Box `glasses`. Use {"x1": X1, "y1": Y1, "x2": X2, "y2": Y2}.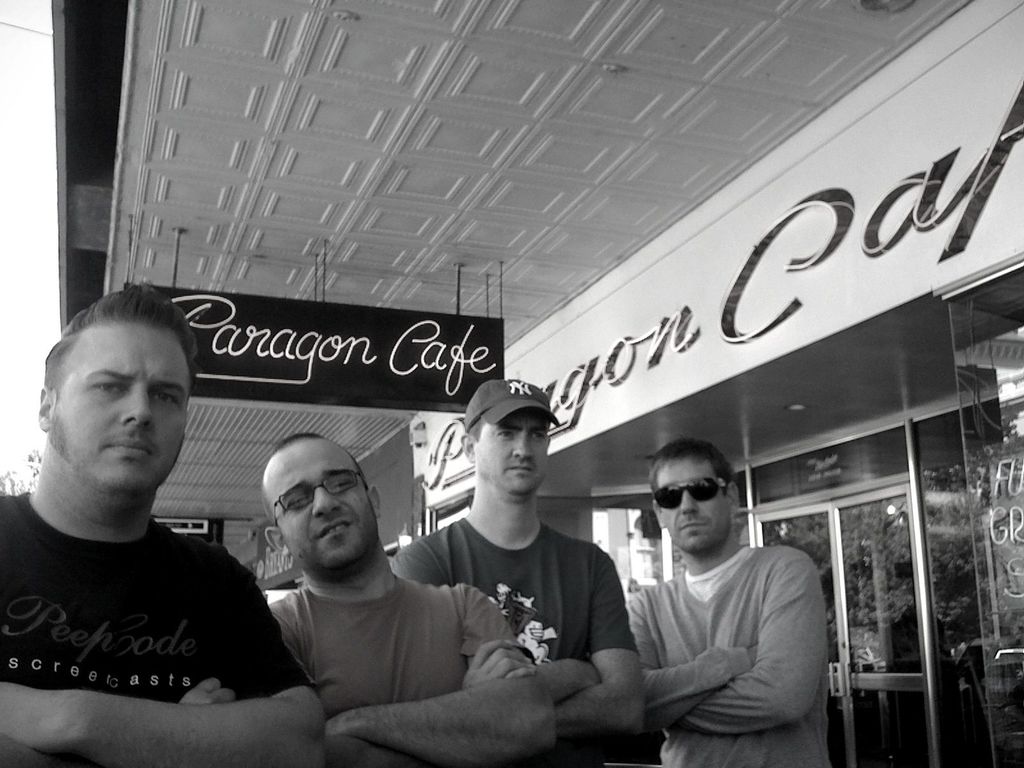
{"x1": 273, "y1": 471, "x2": 363, "y2": 519}.
